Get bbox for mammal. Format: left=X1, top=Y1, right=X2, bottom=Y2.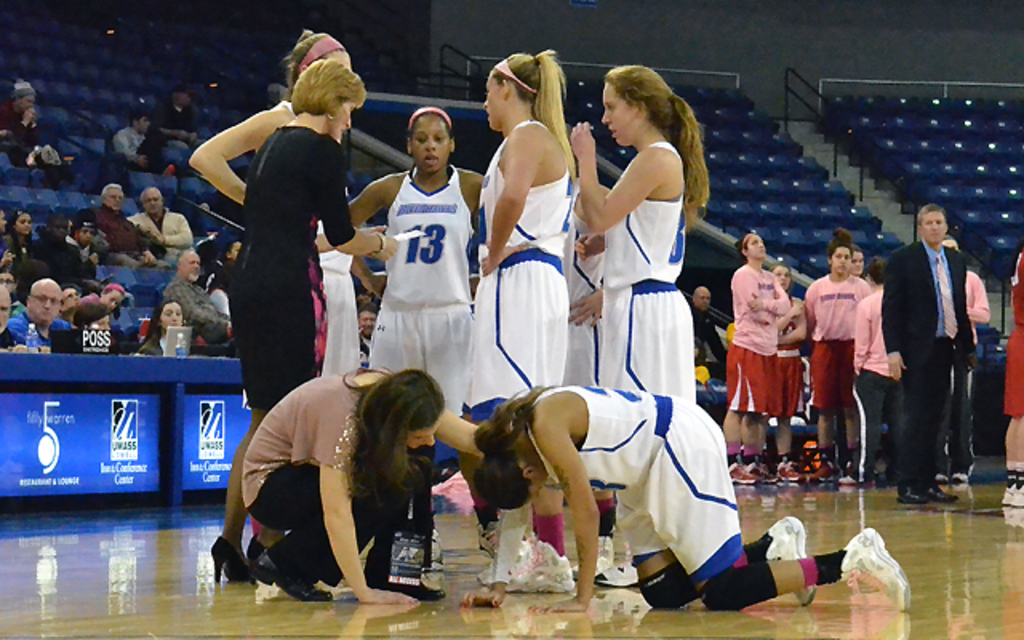
left=182, top=24, right=365, bottom=568.
